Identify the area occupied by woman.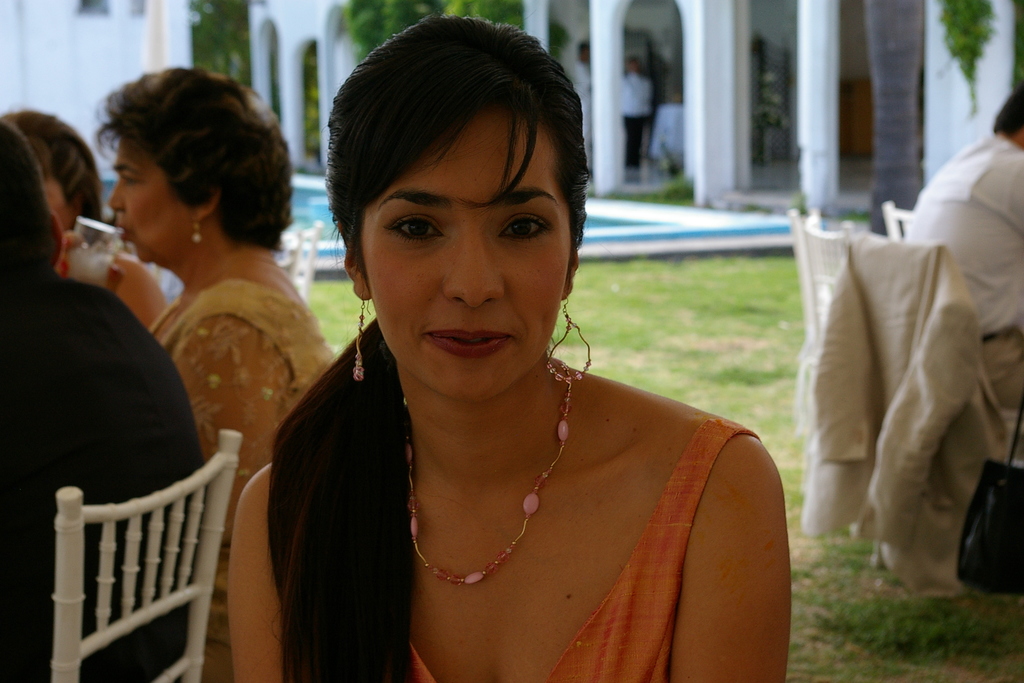
Area: <region>232, 29, 763, 680</region>.
